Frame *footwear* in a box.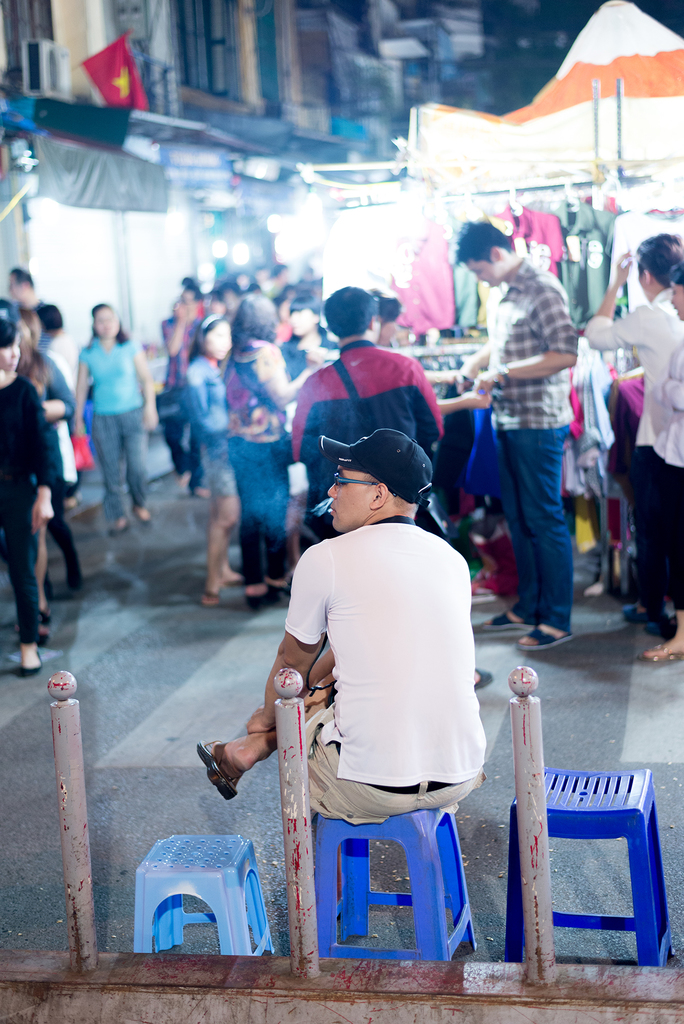
bbox(621, 600, 667, 634).
